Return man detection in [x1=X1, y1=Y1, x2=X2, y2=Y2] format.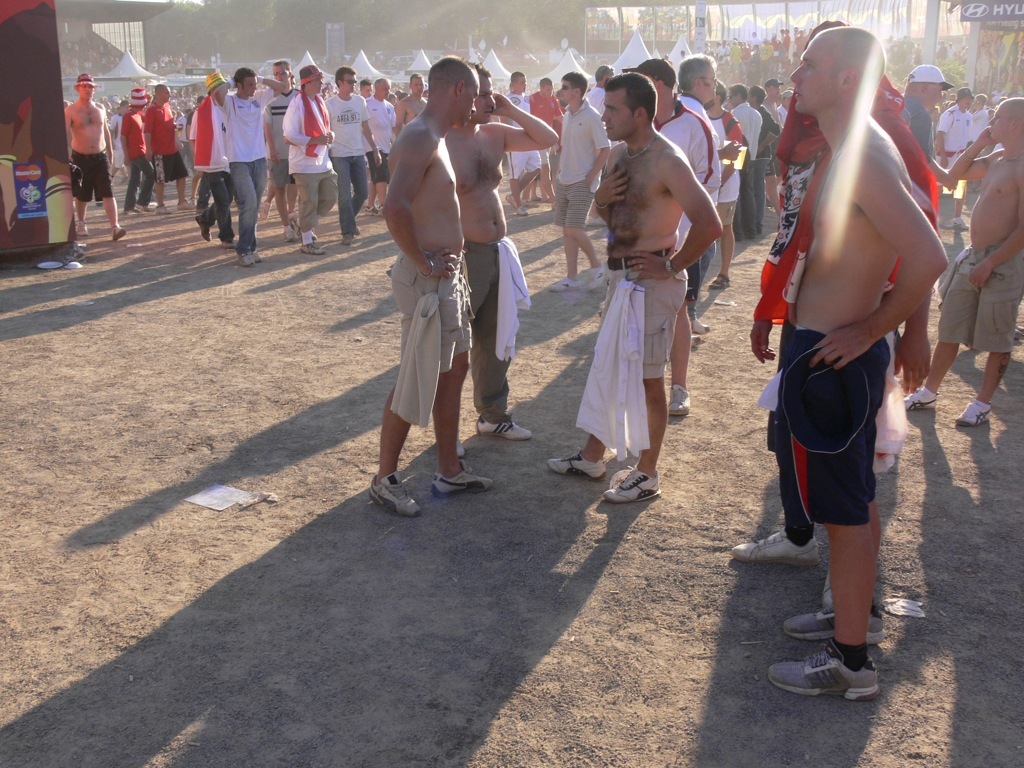
[x1=365, y1=52, x2=500, y2=521].
